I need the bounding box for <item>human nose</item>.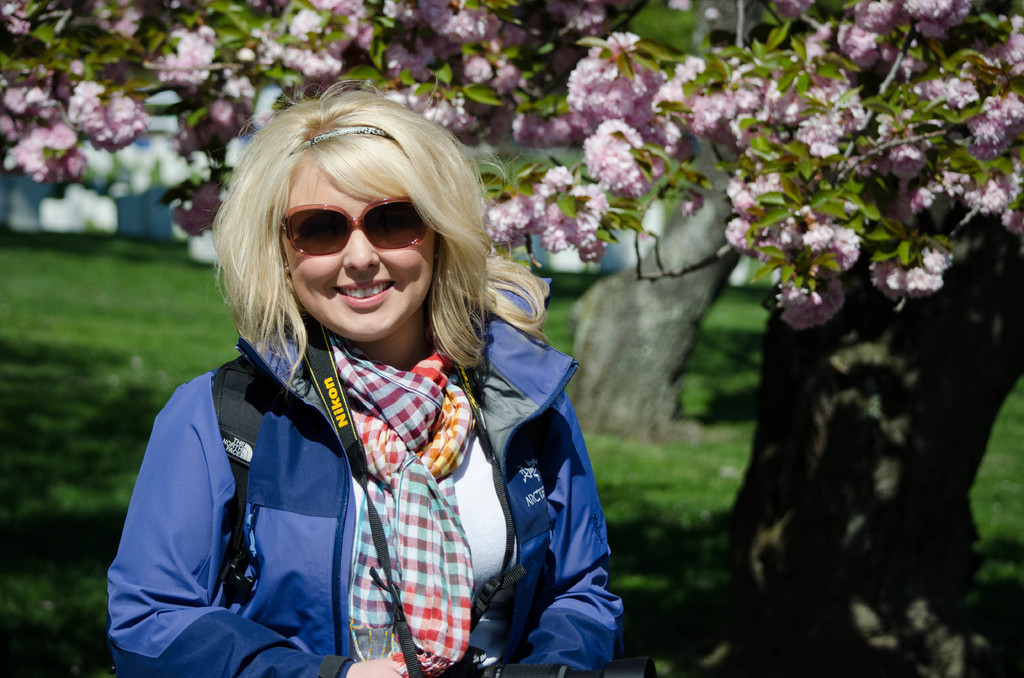
Here it is: rect(340, 222, 385, 272).
